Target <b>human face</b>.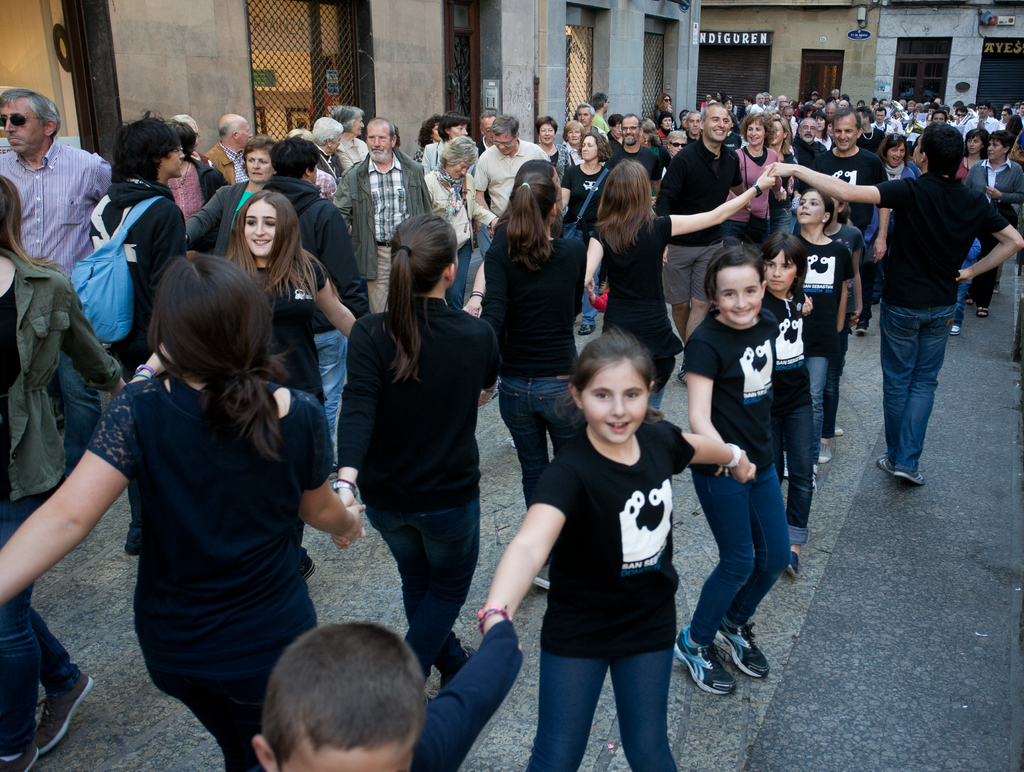
Target region: x1=716, y1=269, x2=765, y2=325.
